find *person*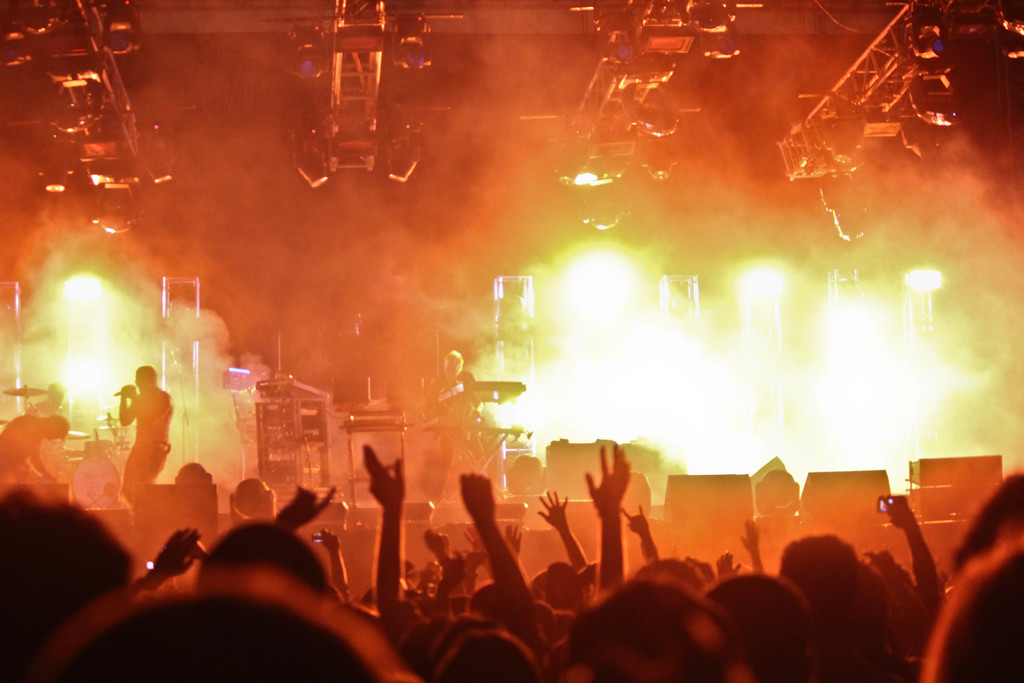
{"x1": 420, "y1": 346, "x2": 501, "y2": 506}
